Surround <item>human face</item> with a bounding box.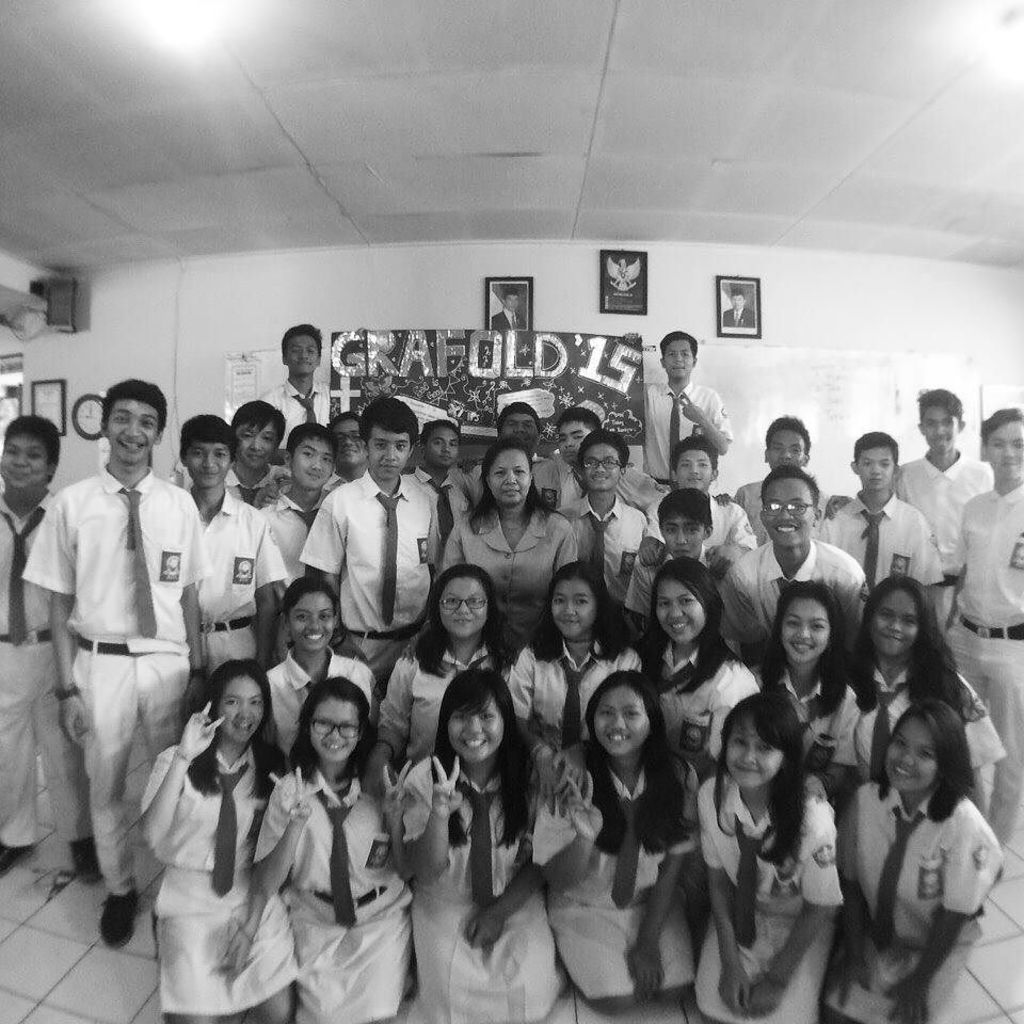
<box>331,414,367,467</box>.
